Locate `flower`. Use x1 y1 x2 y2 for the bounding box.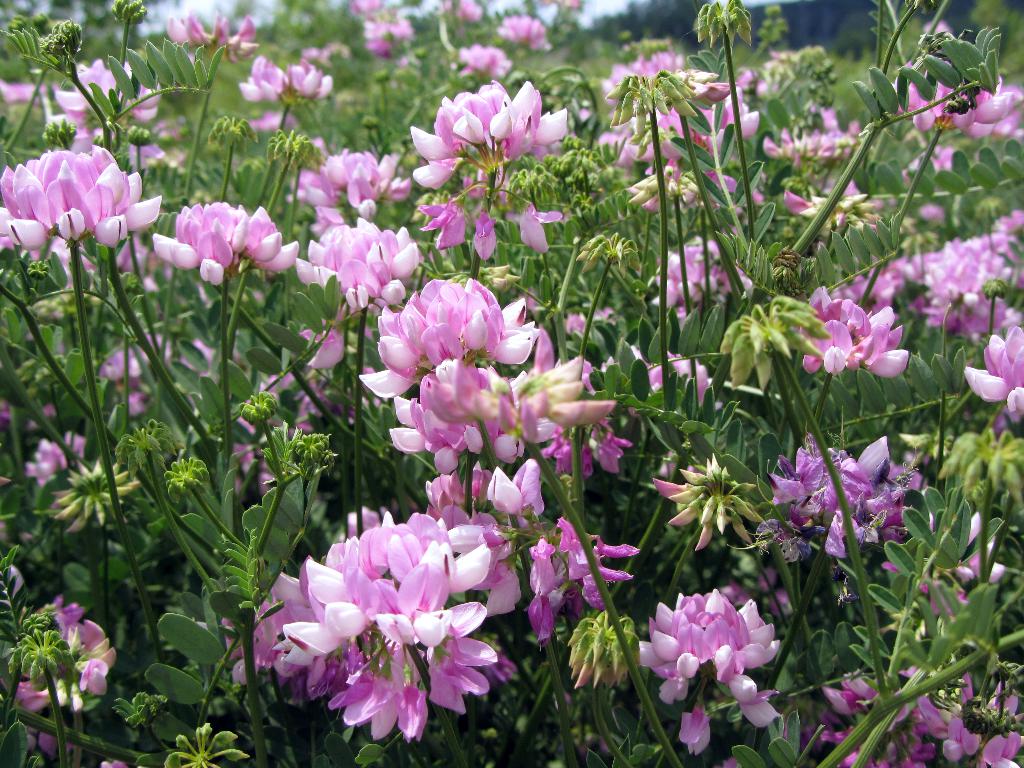
239 62 339 103.
